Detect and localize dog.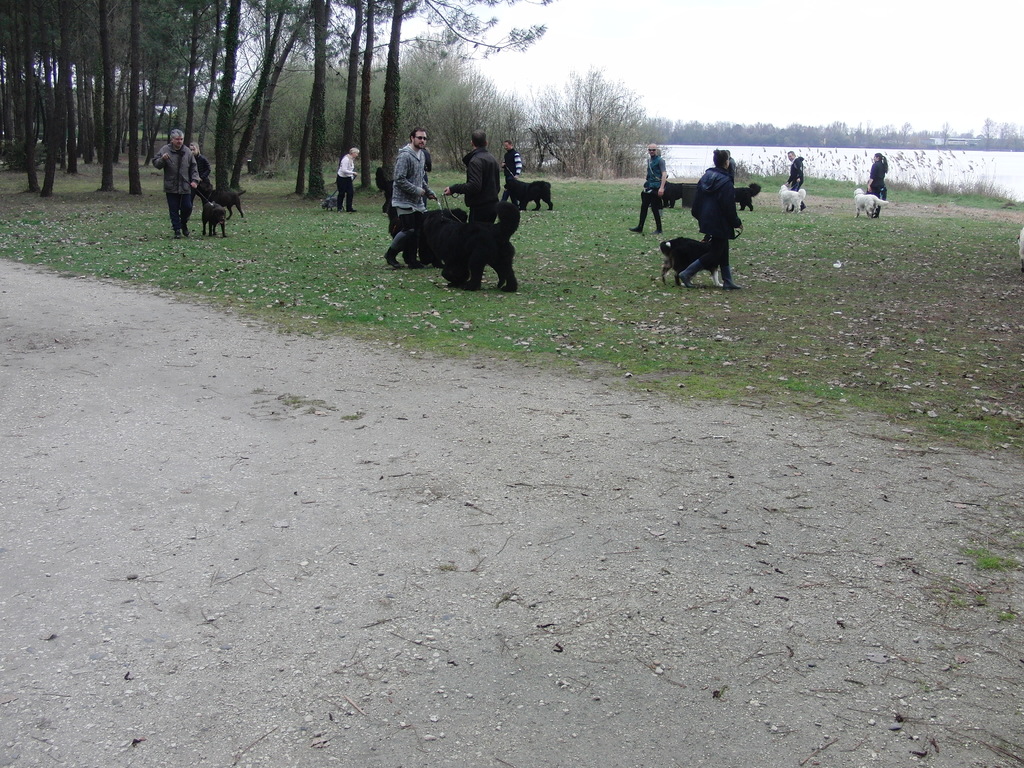
Localized at l=726, t=184, r=764, b=210.
